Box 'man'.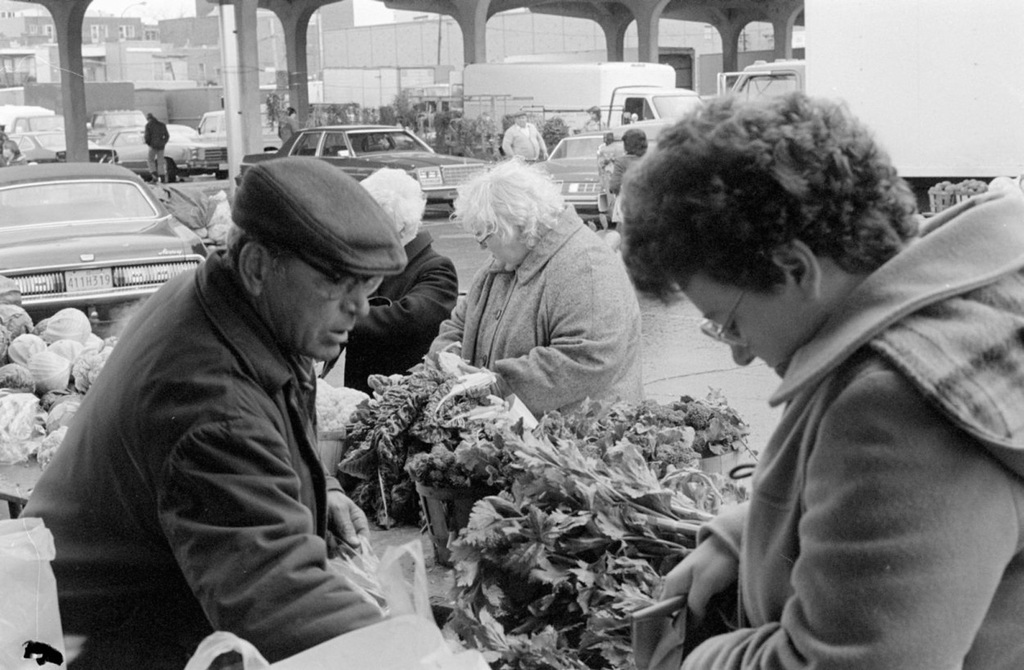
55:136:450:664.
